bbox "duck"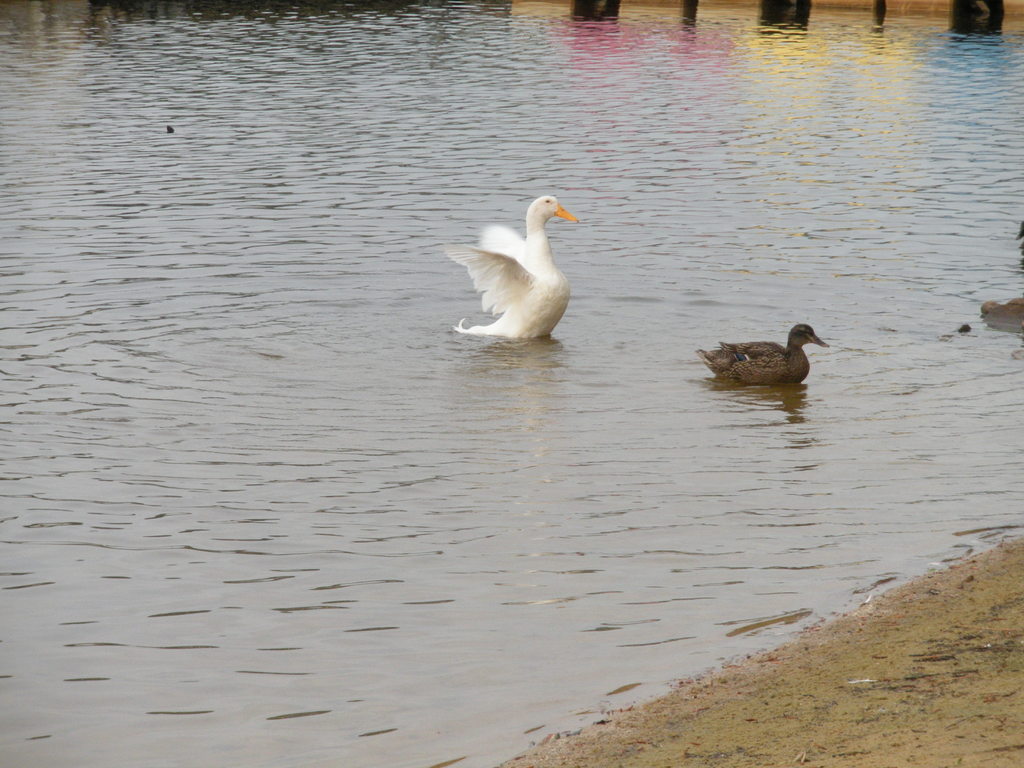
694, 305, 833, 390
